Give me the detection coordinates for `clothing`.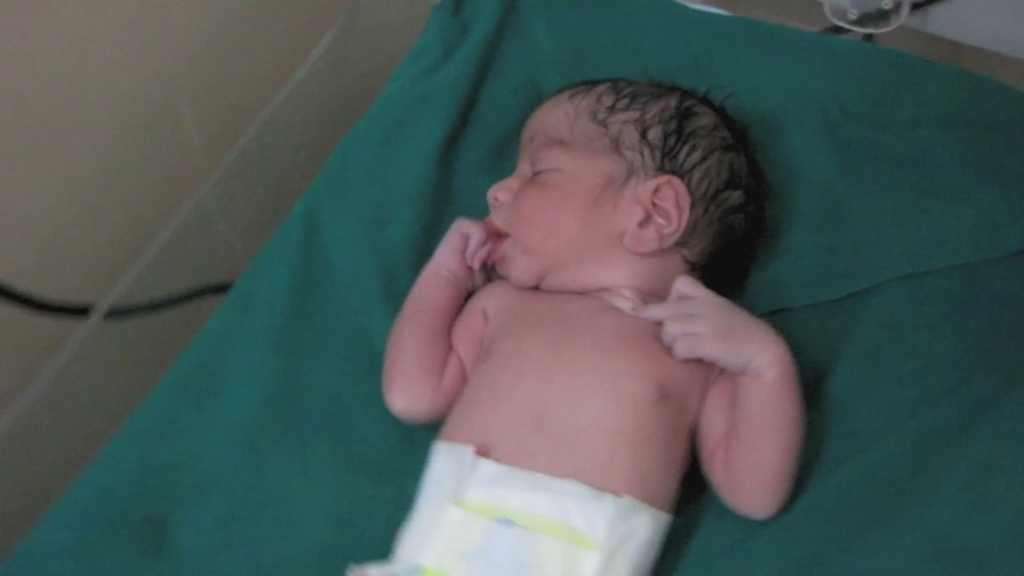
<bbox>381, 75, 809, 575</bbox>.
